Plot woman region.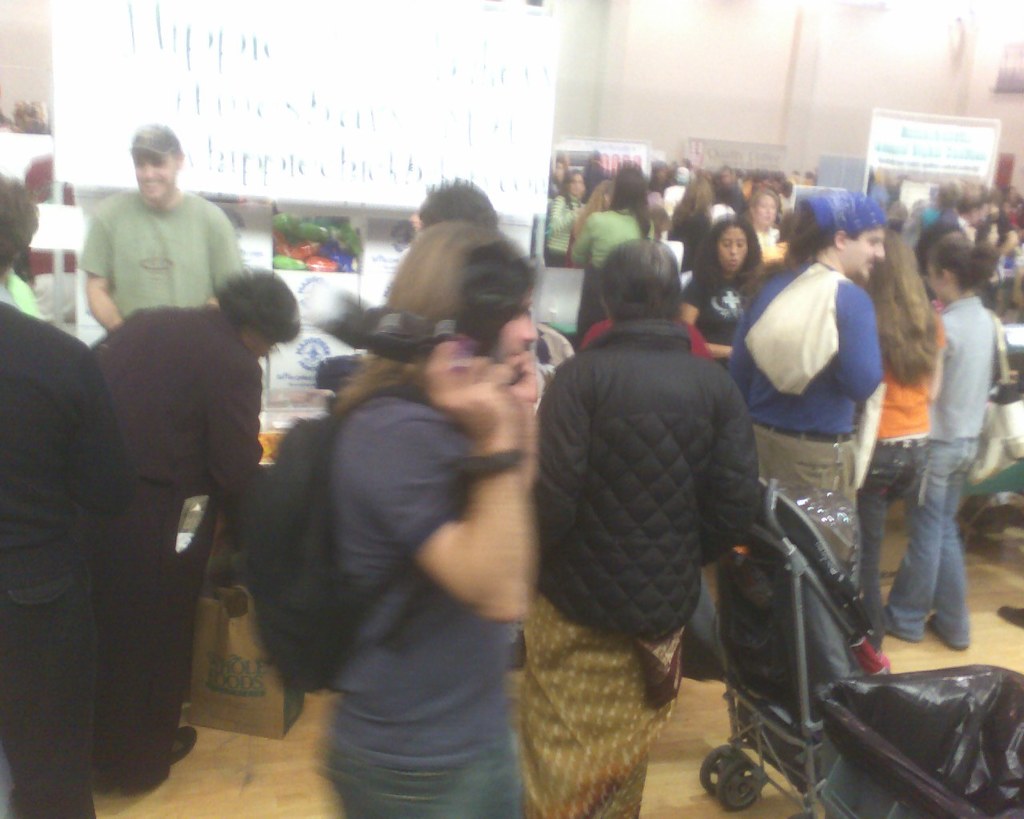
Plotted at region(689, 208, 771, 381).
